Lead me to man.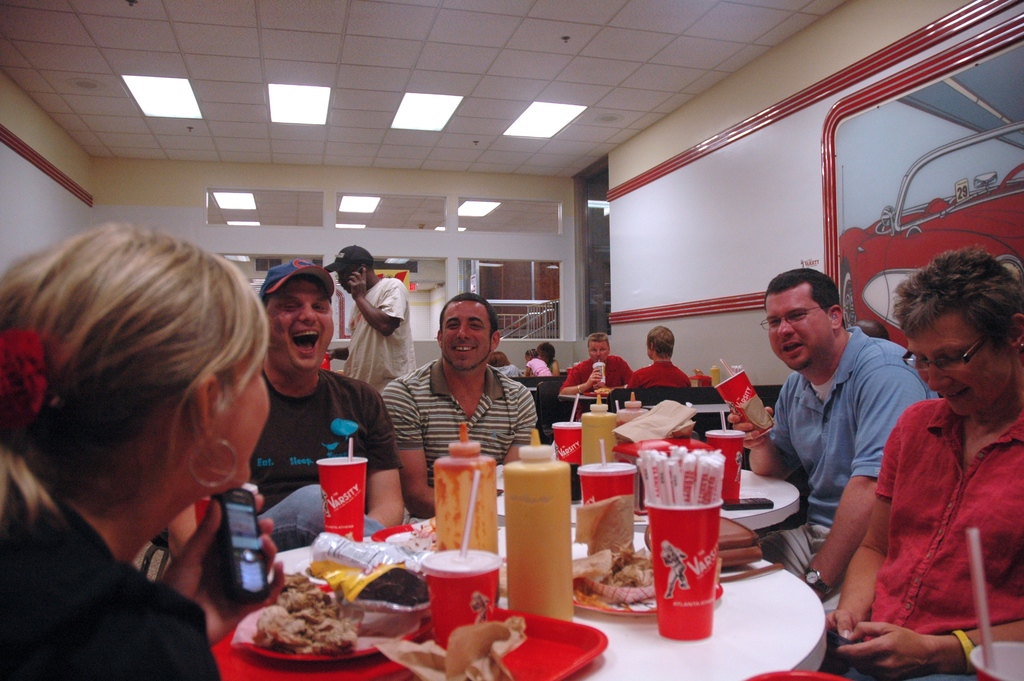
Lead to detection(372, 290, 544, 531).
